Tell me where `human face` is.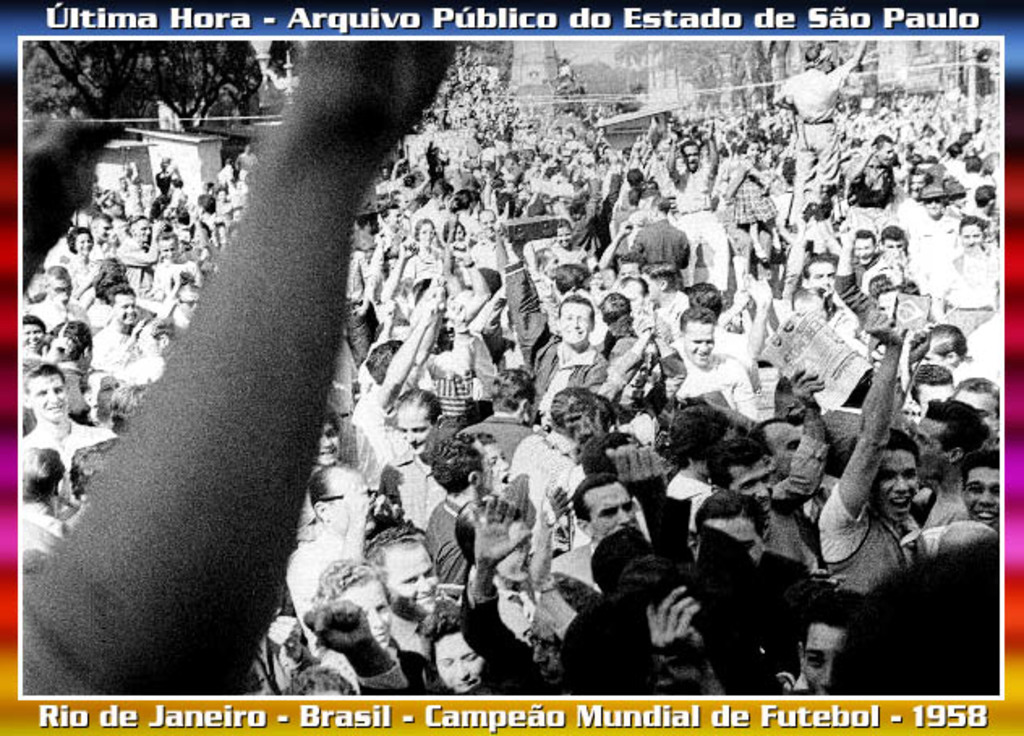
`human face` is at [531,627,557,694].
